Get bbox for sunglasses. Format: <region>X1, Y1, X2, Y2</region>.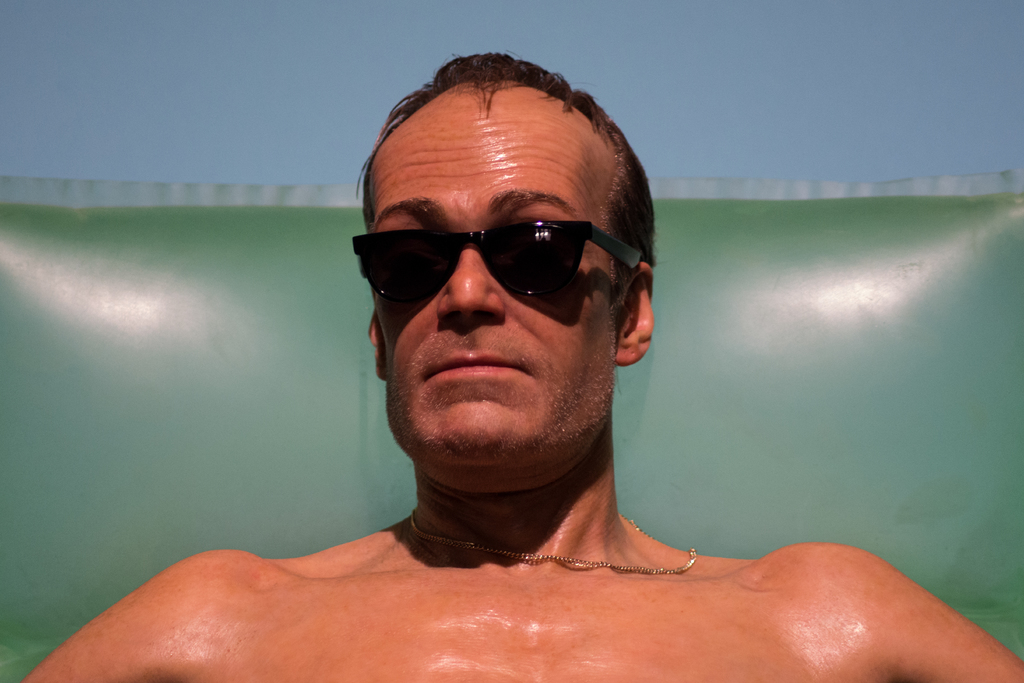
<region>351, 220, 640, 299</region>.
